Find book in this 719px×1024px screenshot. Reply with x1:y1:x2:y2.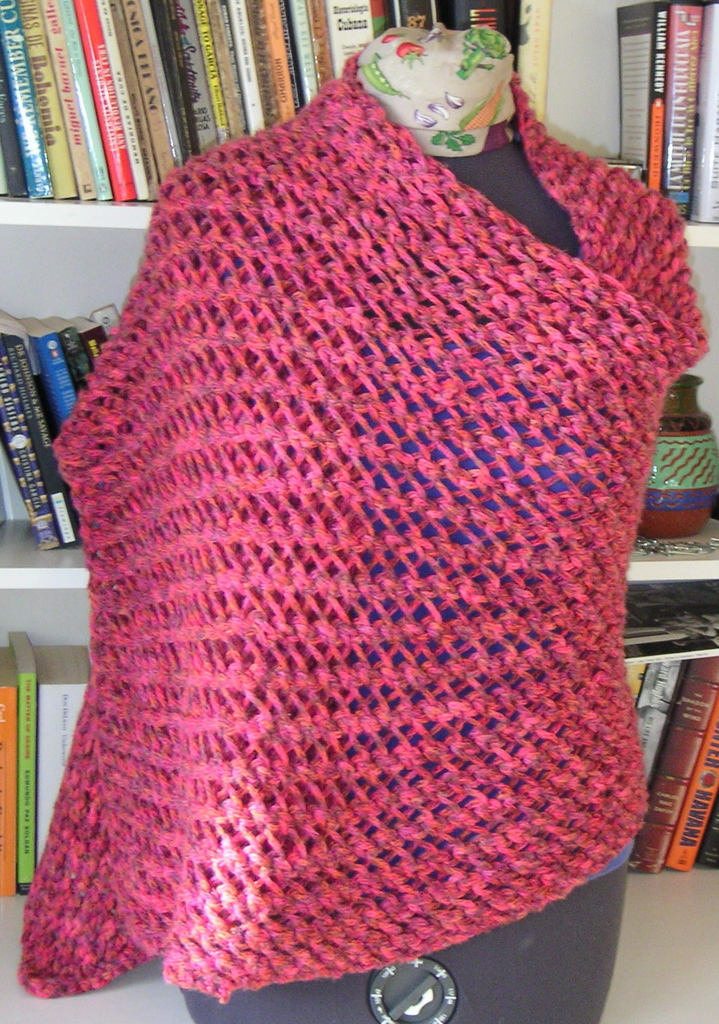
631:652:689:857.
